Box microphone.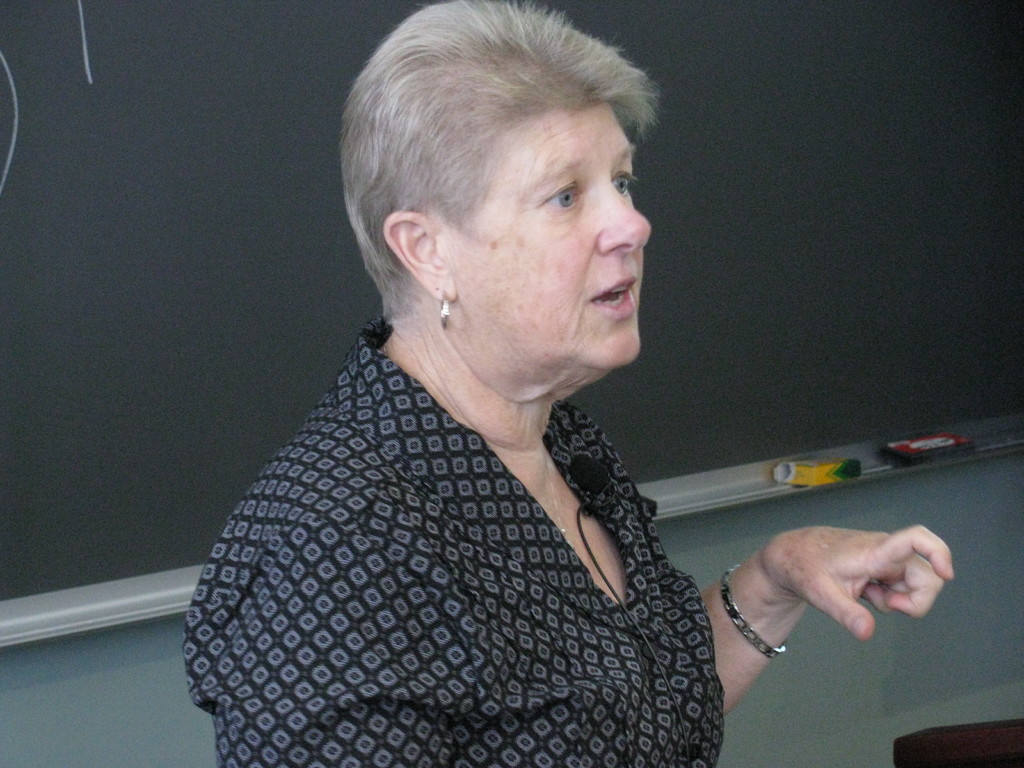
BBox(564, 452, 621, 502).
